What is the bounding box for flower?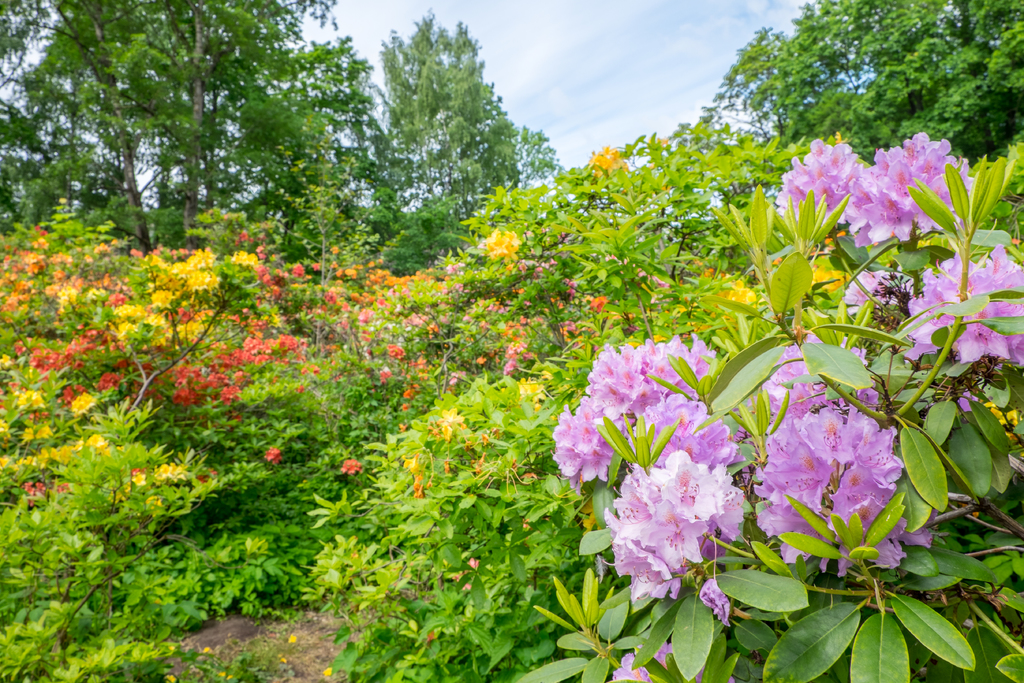
915/252/1023/365.
